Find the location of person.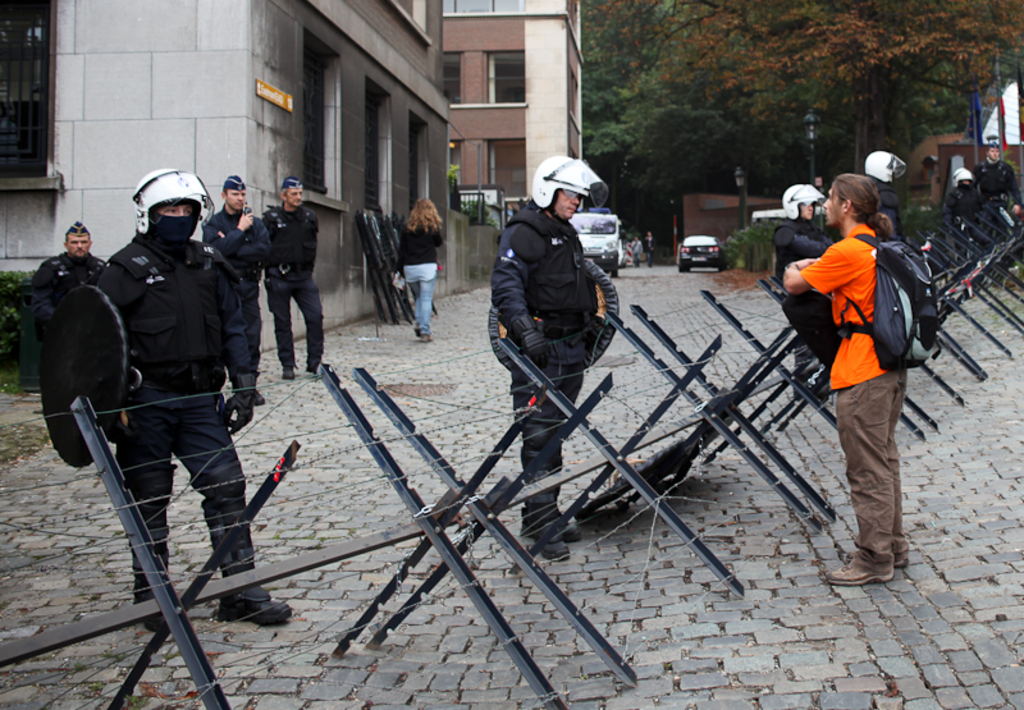
Location: (941, 154, 984, 281).
